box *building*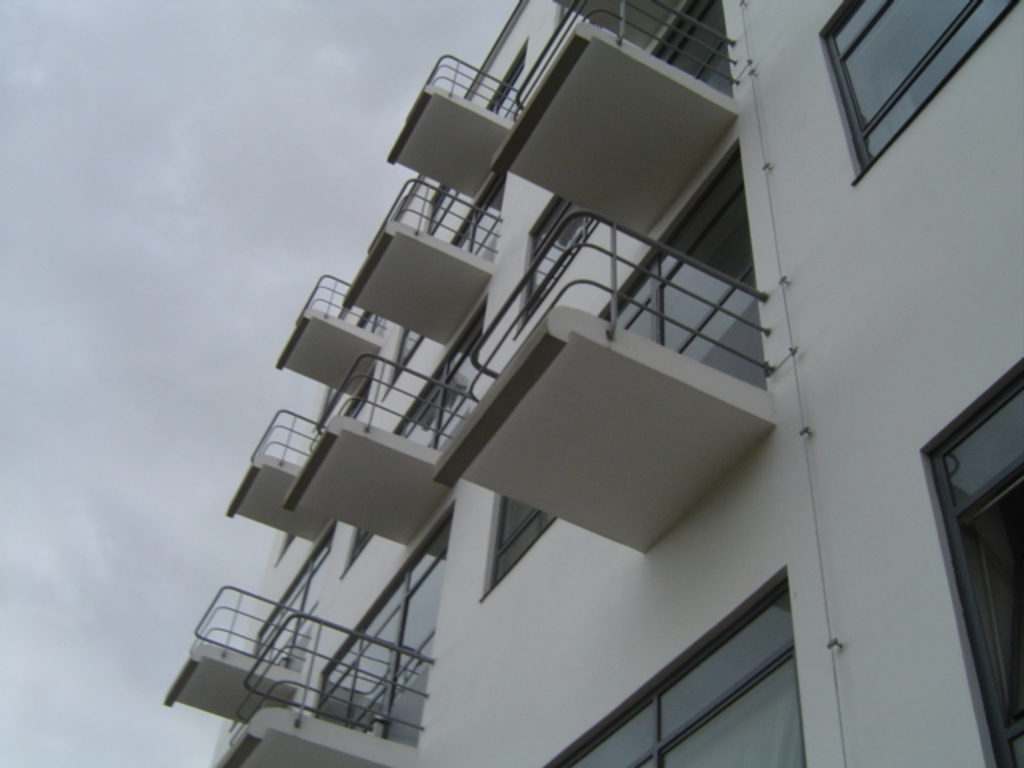
165,0,1022,766
